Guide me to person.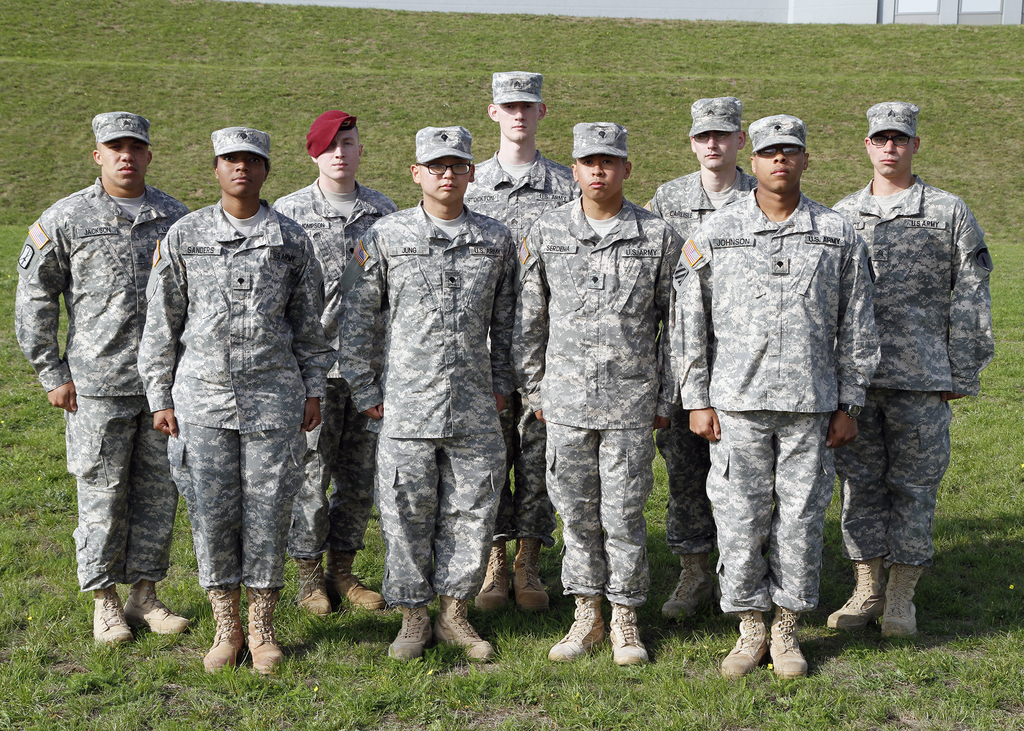
Guidance: 339, 124, 516, 666.
